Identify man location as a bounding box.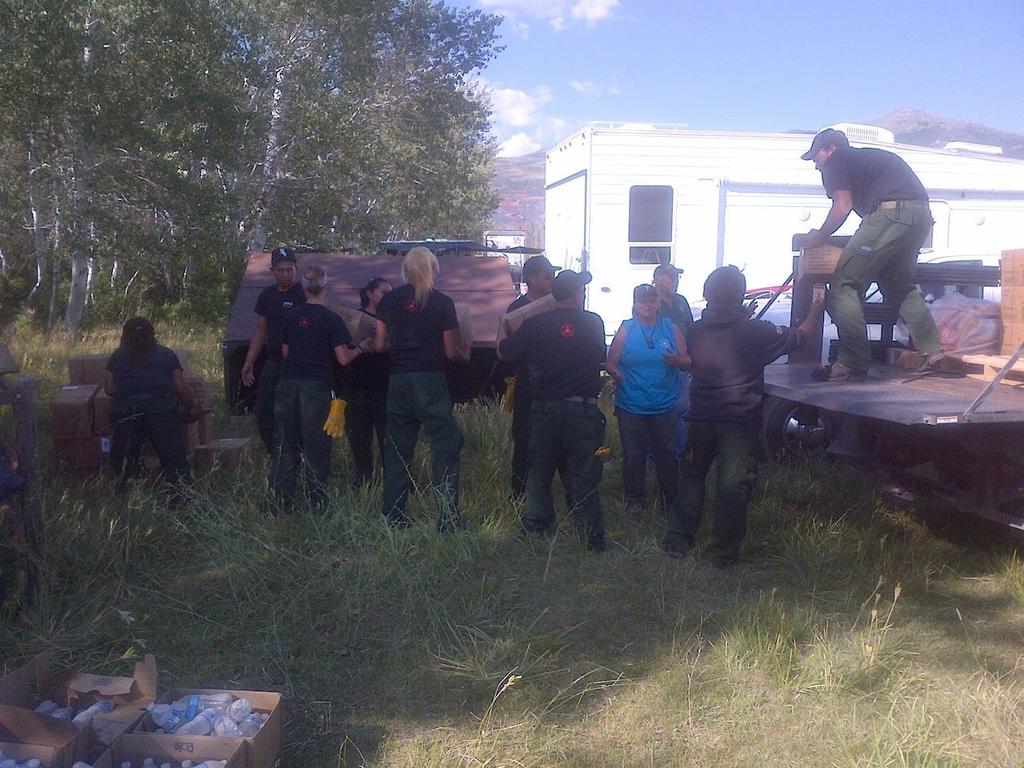
<box>505,254,574,511</box>.
